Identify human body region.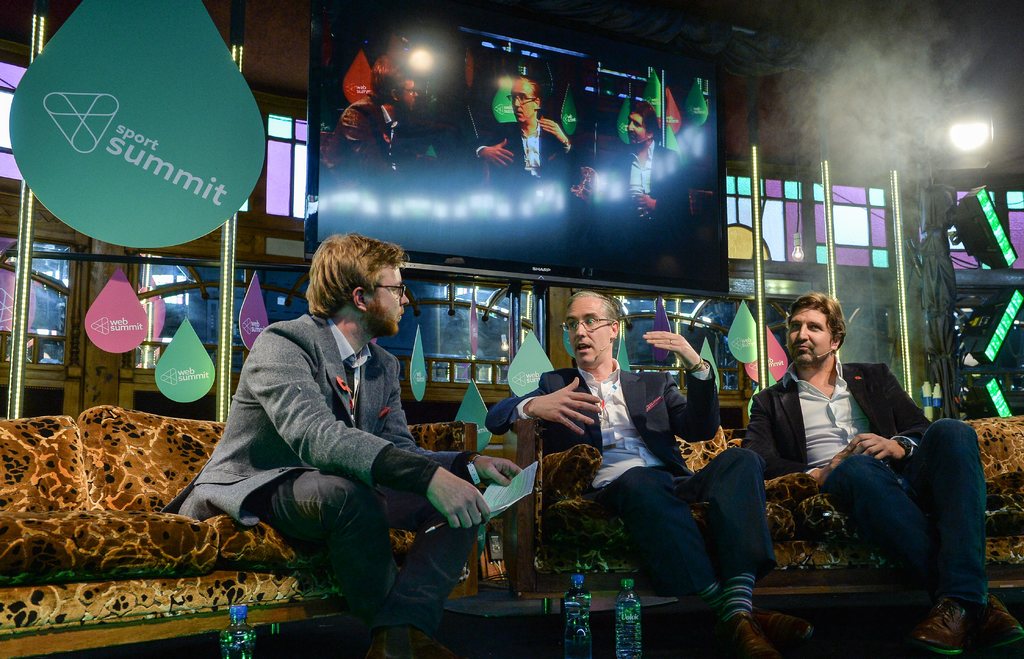
Region: l=484, t=286, r=808, b=653.
